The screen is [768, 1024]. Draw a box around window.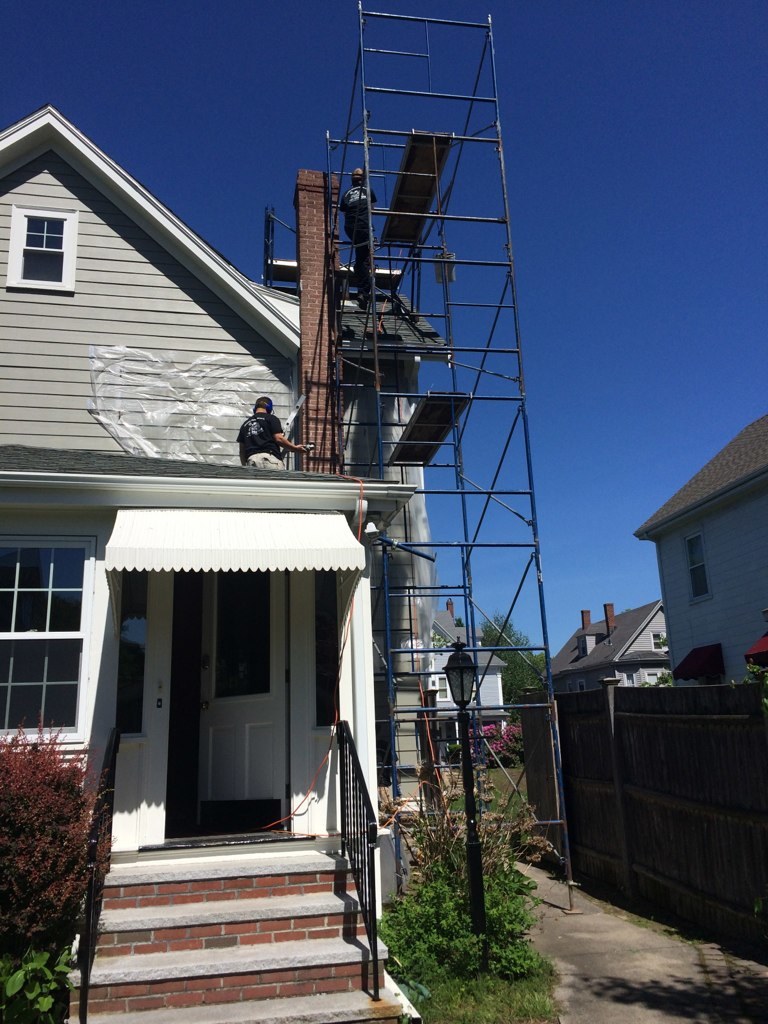
[left=679, top=526, right=713, bottom=609].
